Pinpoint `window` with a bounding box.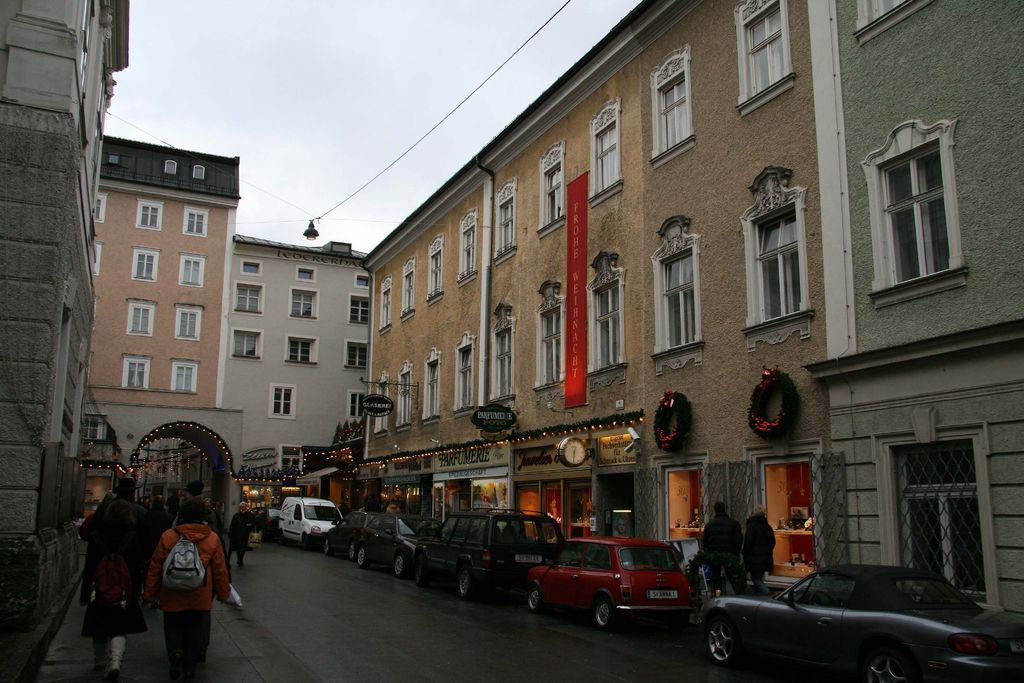
bbox(750, 203, 801, 327).
